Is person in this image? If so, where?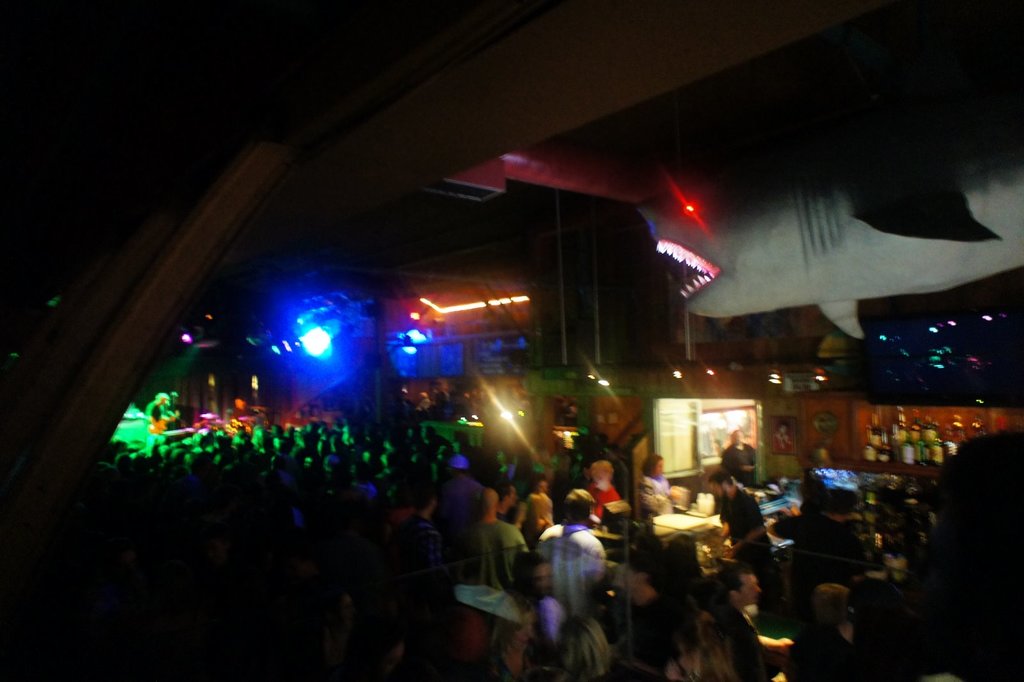
Yes, at [541, 615, 612, 681].
